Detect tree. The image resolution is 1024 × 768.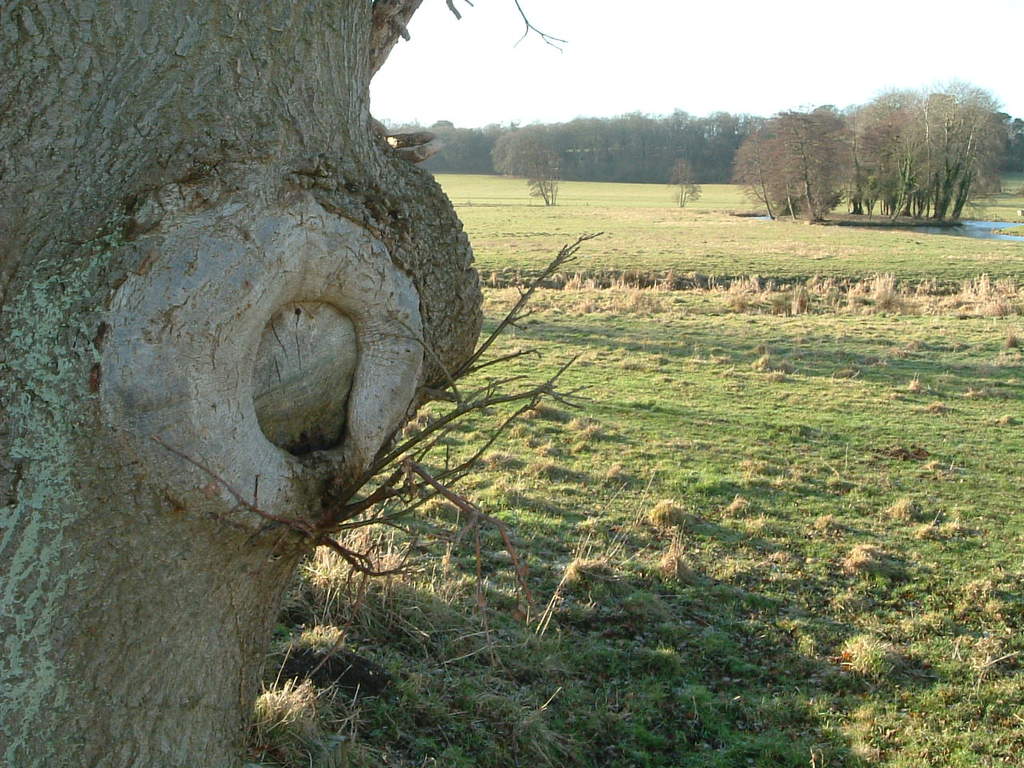
487:121:559:203.
